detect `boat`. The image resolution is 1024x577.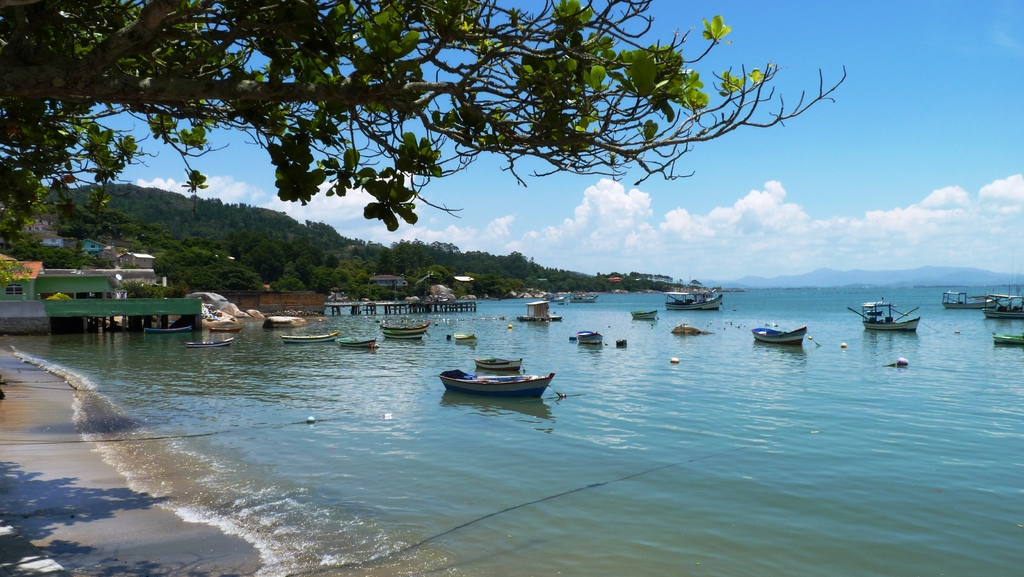
(x1=630, y1=305, x2=659, y2=323).
